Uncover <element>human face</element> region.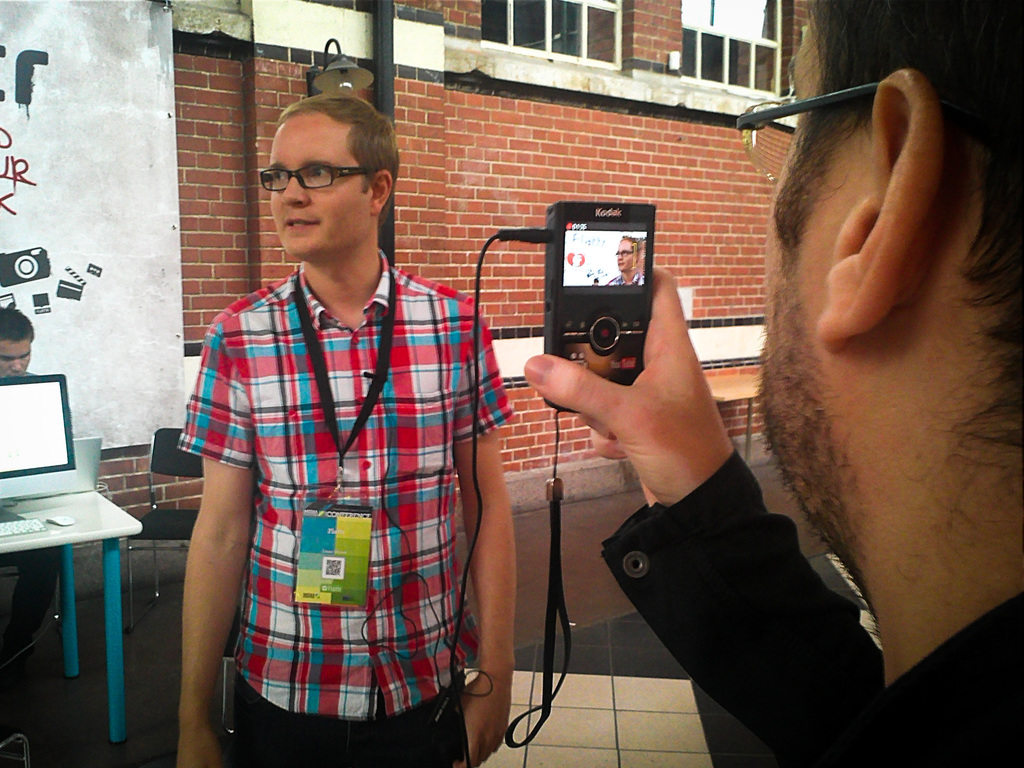
Uncovered: [262, 117, 369, 253].
